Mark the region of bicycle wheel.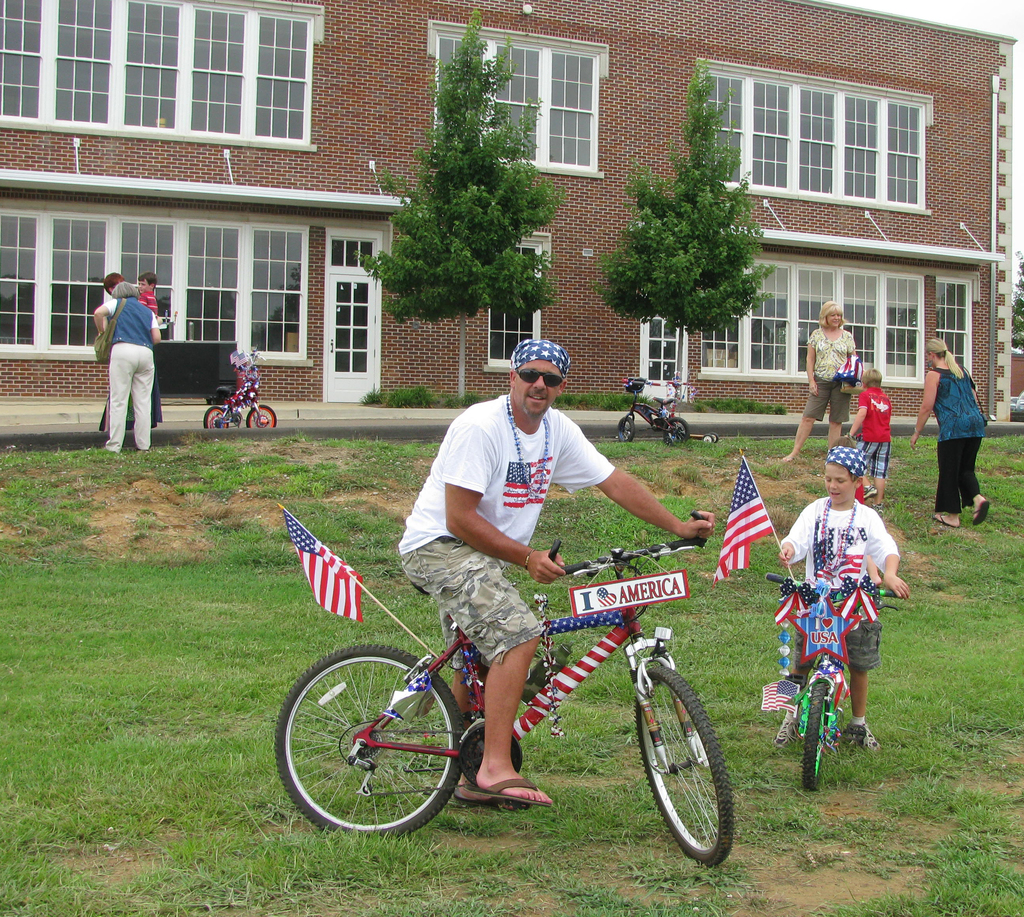
Region: Rect(201, 408, 229, 430).
